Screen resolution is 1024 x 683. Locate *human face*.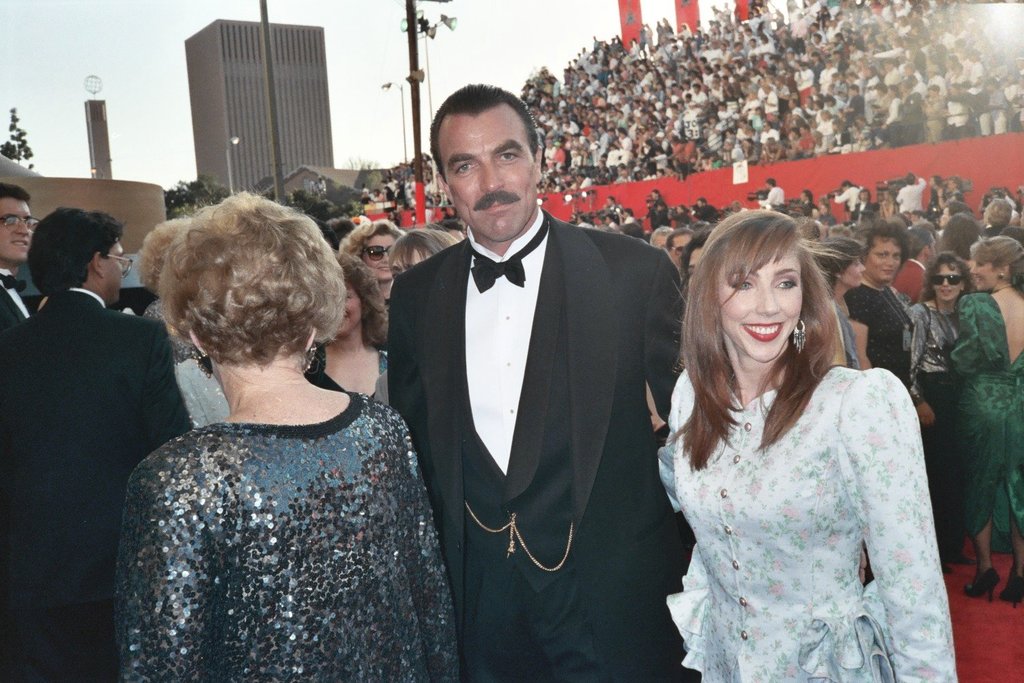
95/238/130/303.
